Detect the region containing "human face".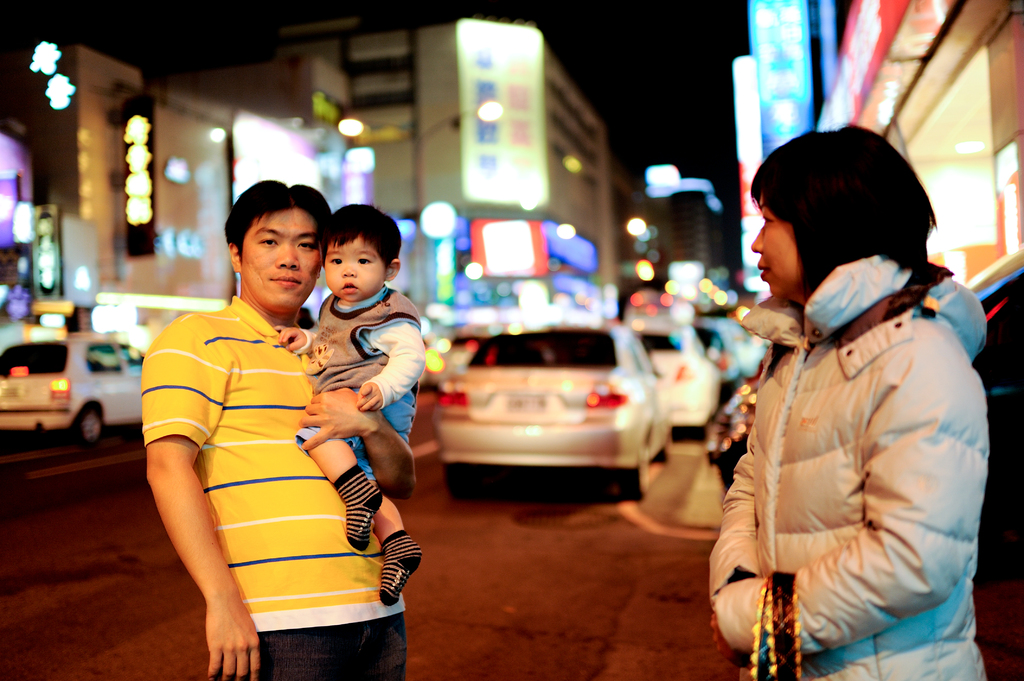
752/204/799/301.
